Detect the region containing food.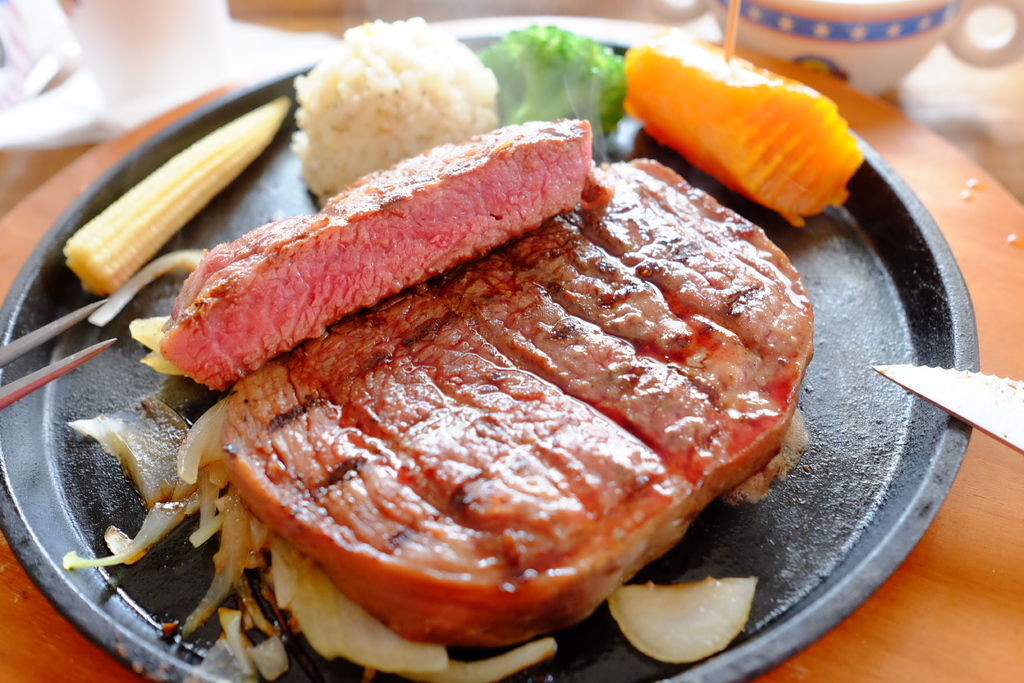
(left=136, top=102, right=888, bottom=673).
